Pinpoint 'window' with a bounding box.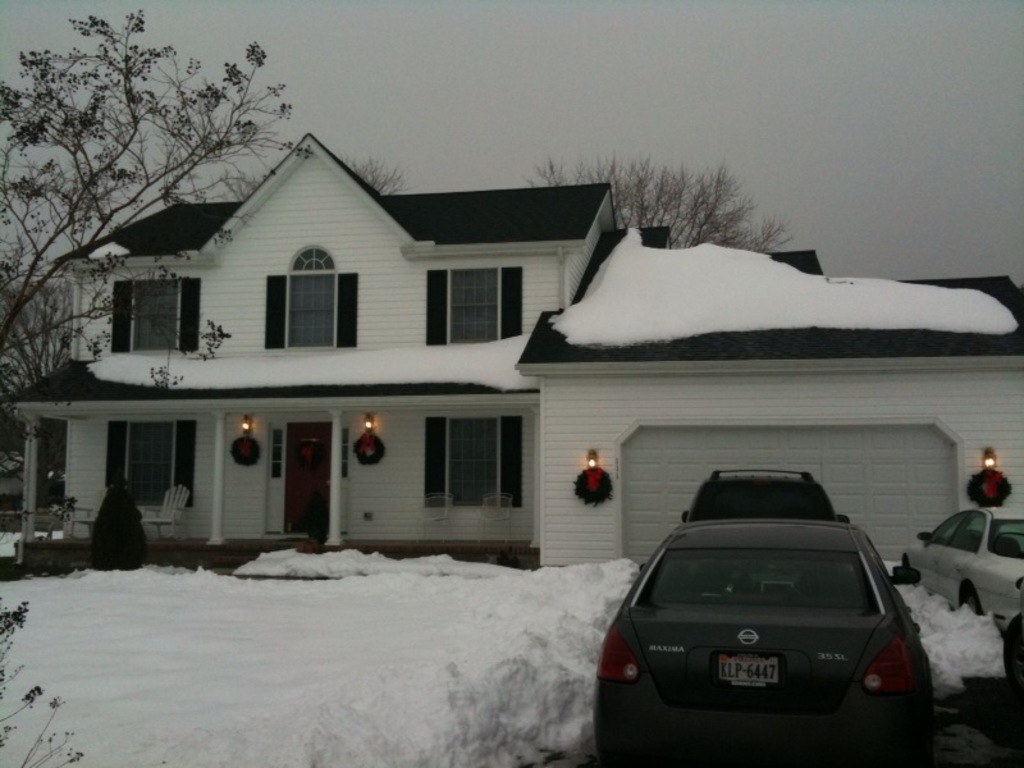
(left=408, top=264, right=524, bottom=346).
